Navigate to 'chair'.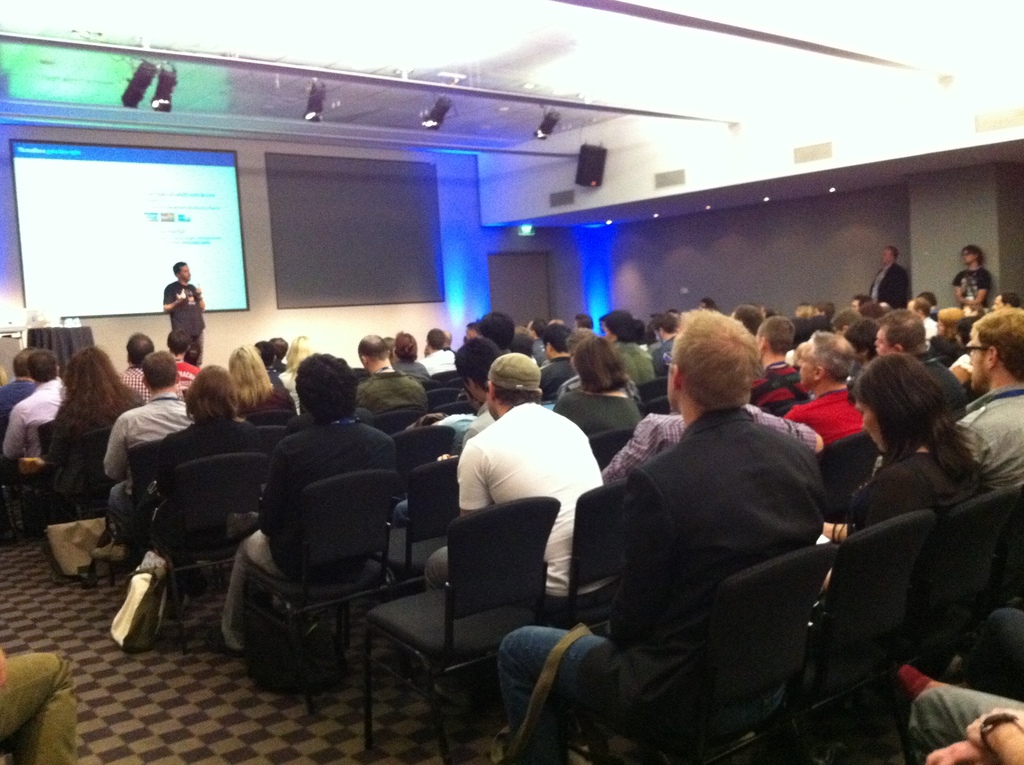
Navigation target: (632, 373, 669, 403).
